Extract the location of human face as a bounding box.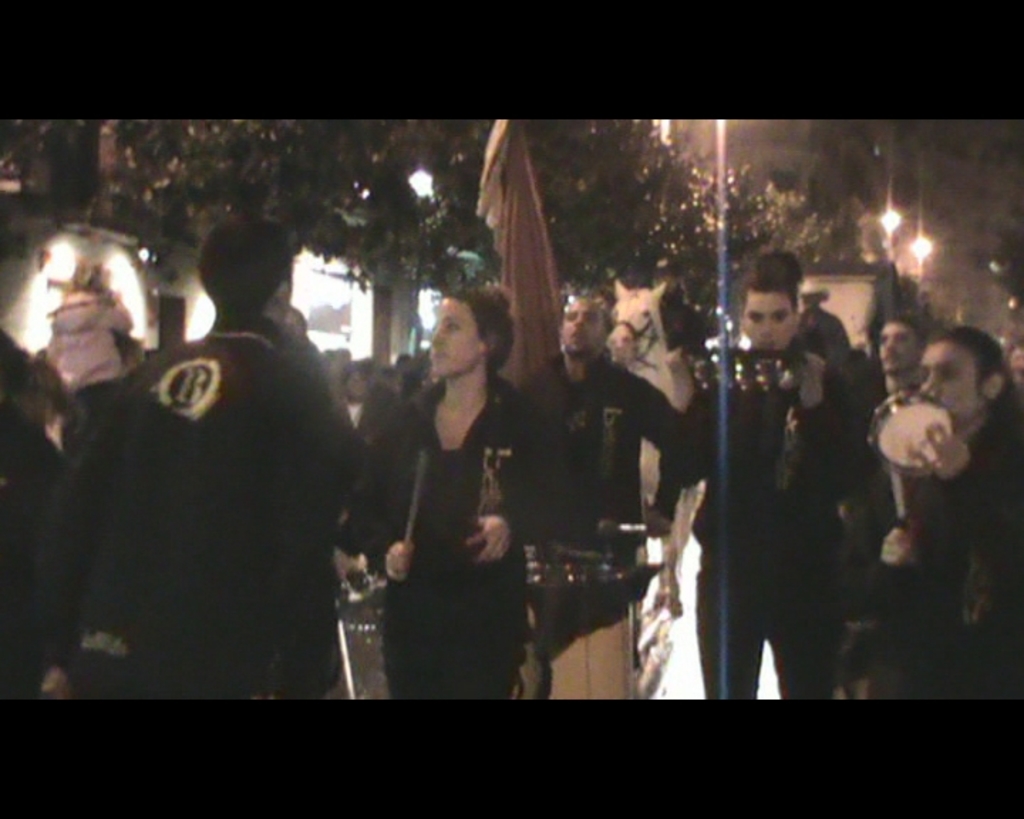
(left=876, top=321, right=916, bottom=374).
